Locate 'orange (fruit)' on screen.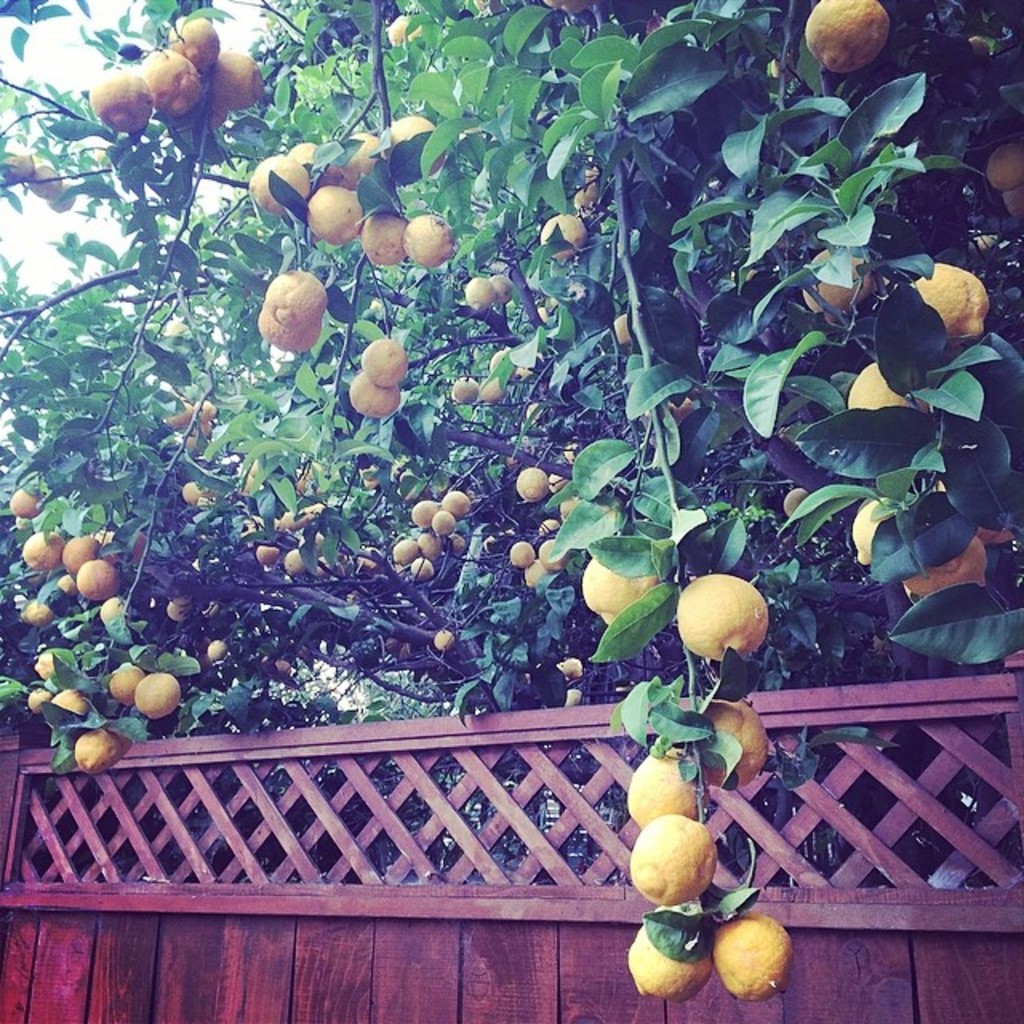
On screen at bbox=[362, 374, 384, 432].
